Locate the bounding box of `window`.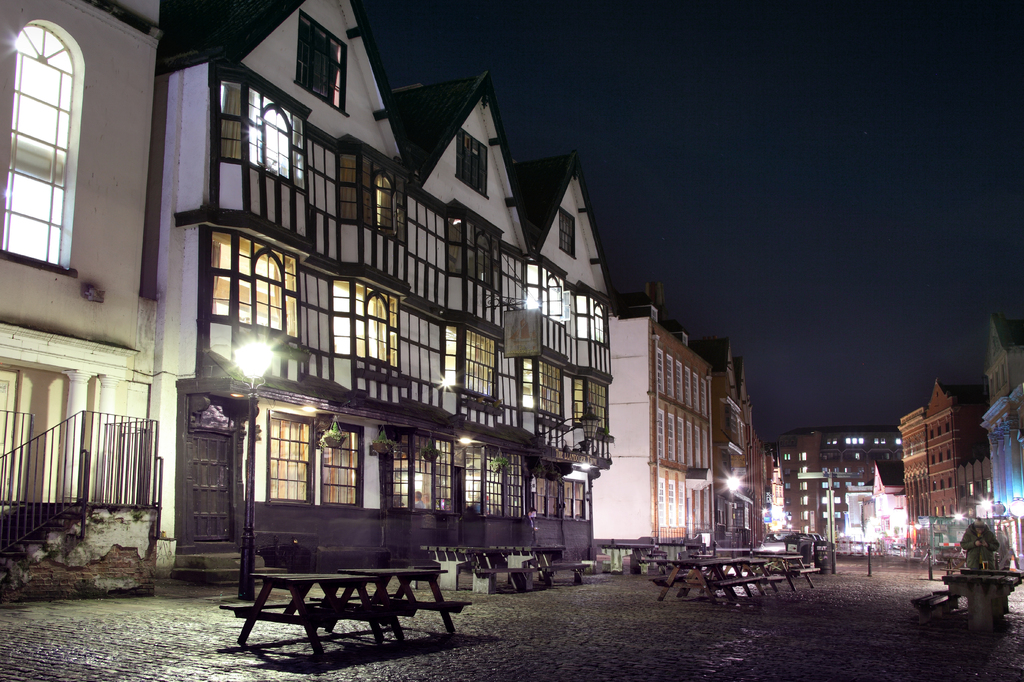
Bounding box: select_region(0, 18, 86, 280).
